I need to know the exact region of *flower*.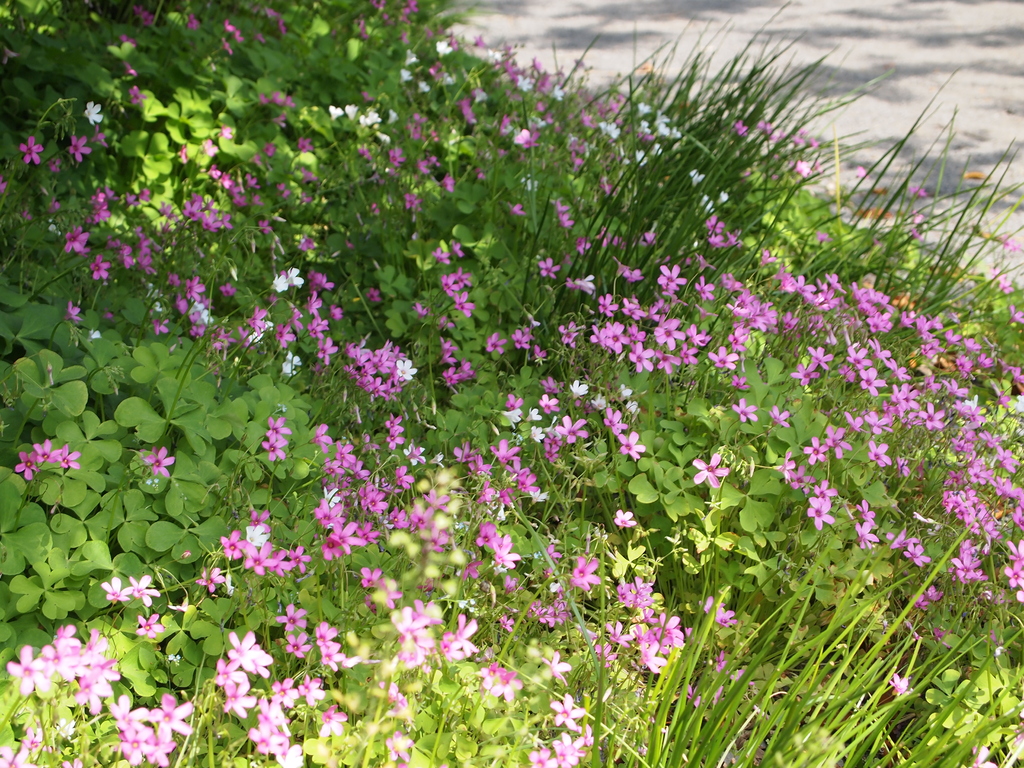
Region: <box>140,441,178,481</box>.
